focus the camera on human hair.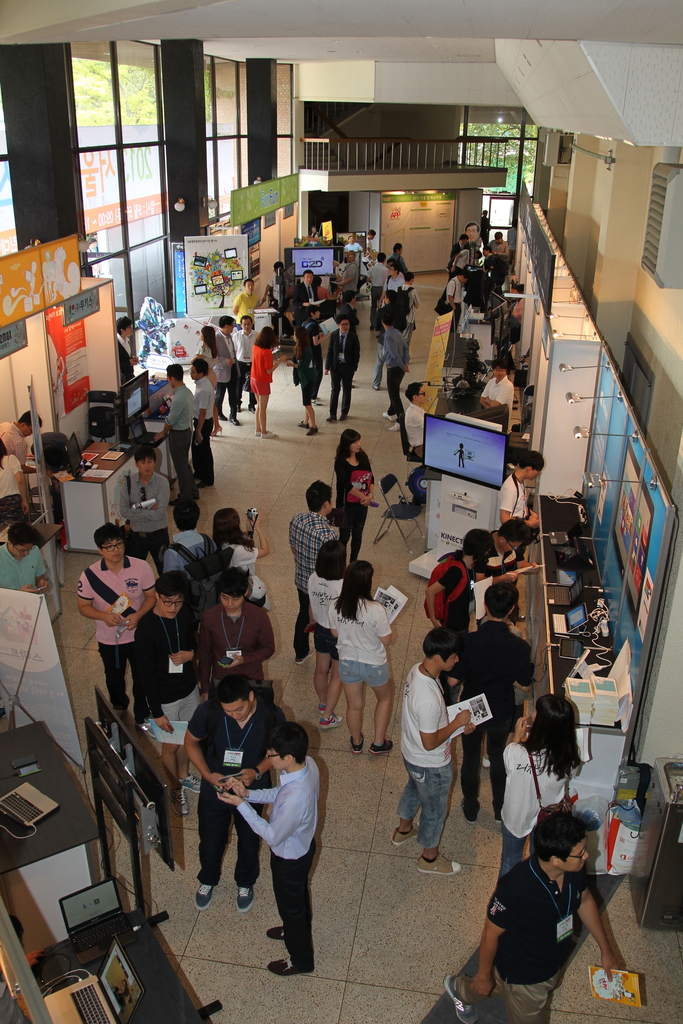
Focus region: [176,497,202,532].
